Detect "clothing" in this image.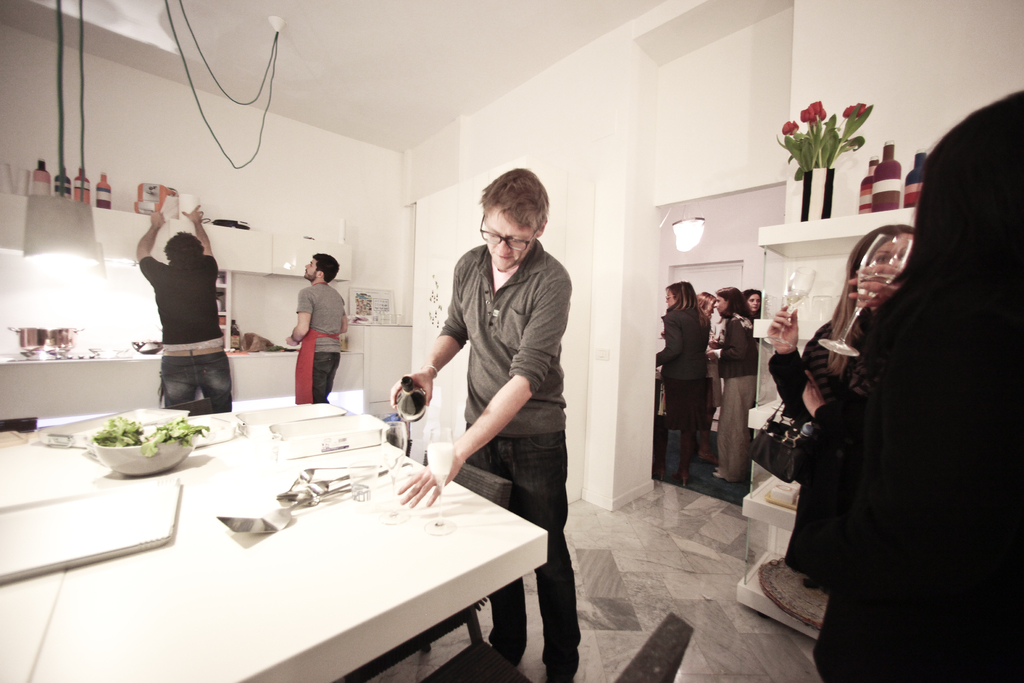
Detection: box(292, 283, 350, 404).
